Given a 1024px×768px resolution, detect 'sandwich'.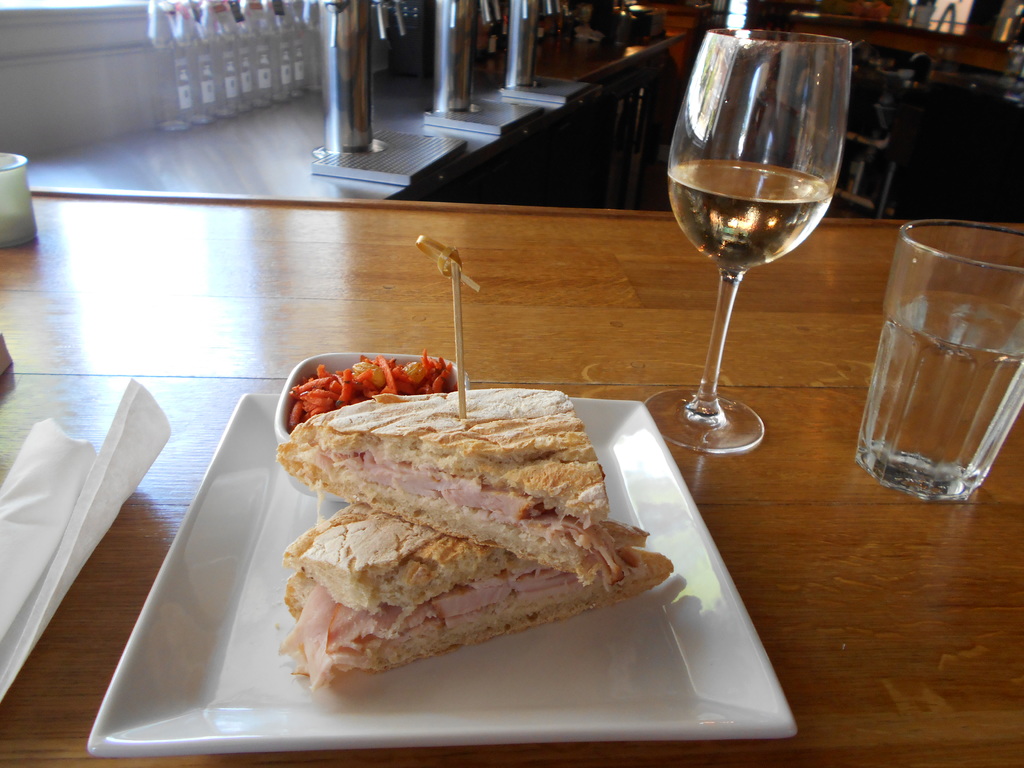
{"left": 277, "top": 390, "right": 676, "bottom": 690}.
